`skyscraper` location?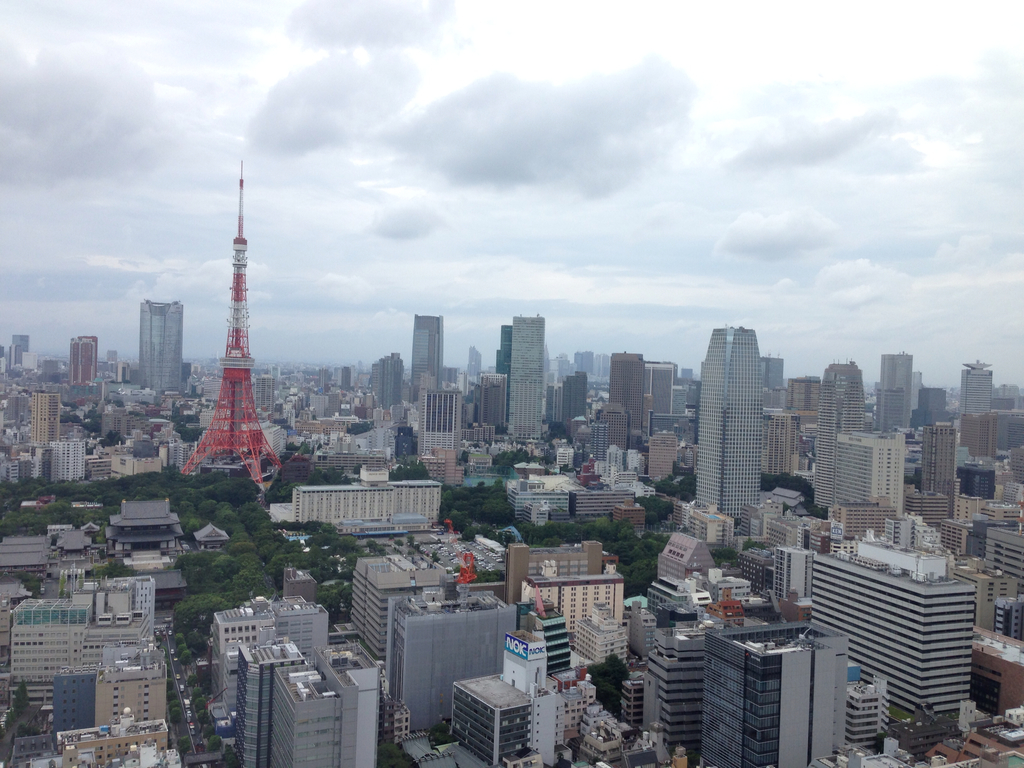
497/314/515/429
